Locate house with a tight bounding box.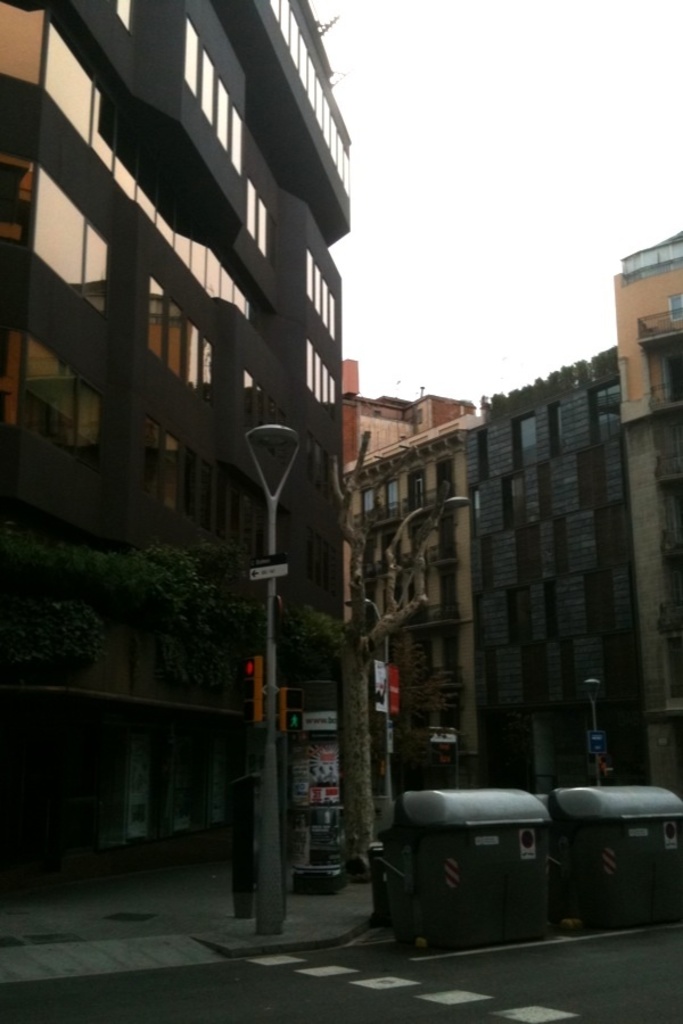
box=[0, 0, 355, 891].
